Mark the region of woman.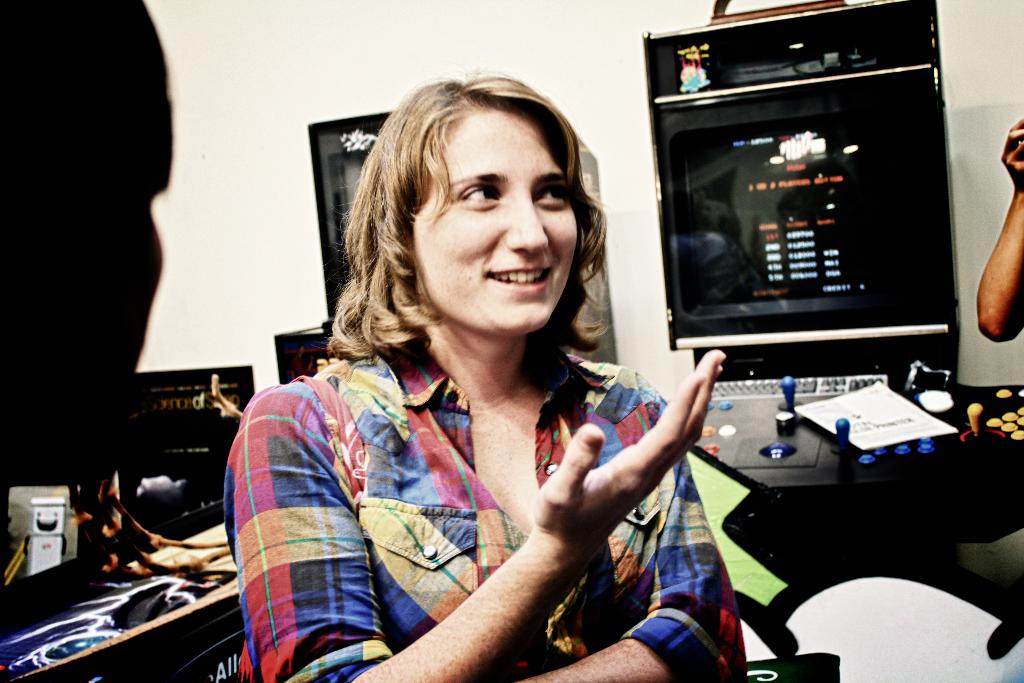
Region: x1=223, y1=95, x2=723, y2=678.
